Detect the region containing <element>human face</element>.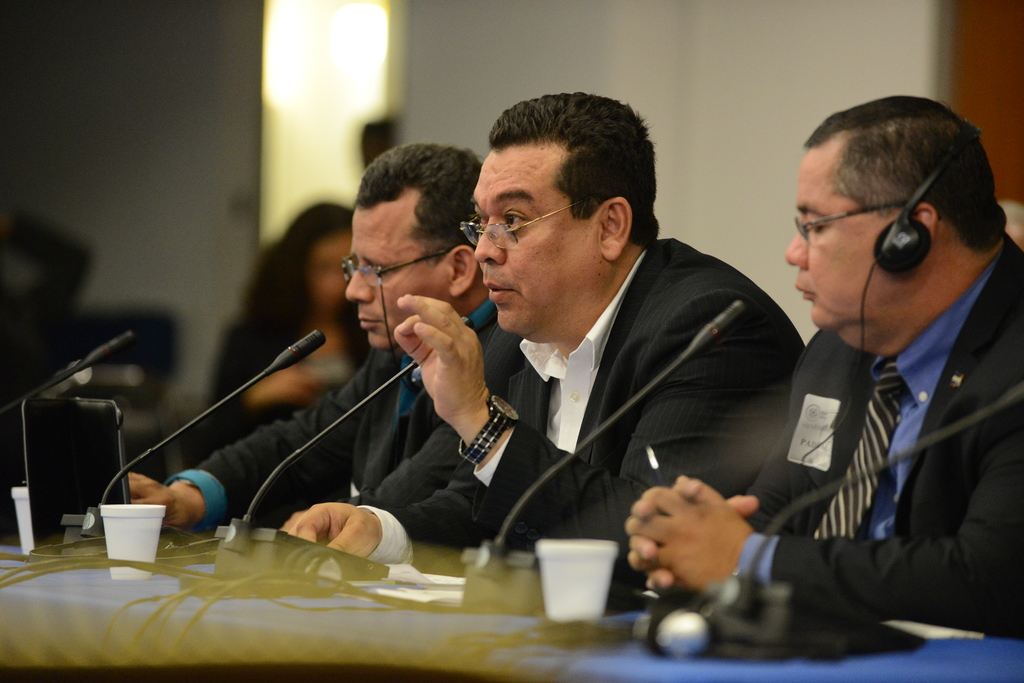
locate(344, 202, 452, 345).
